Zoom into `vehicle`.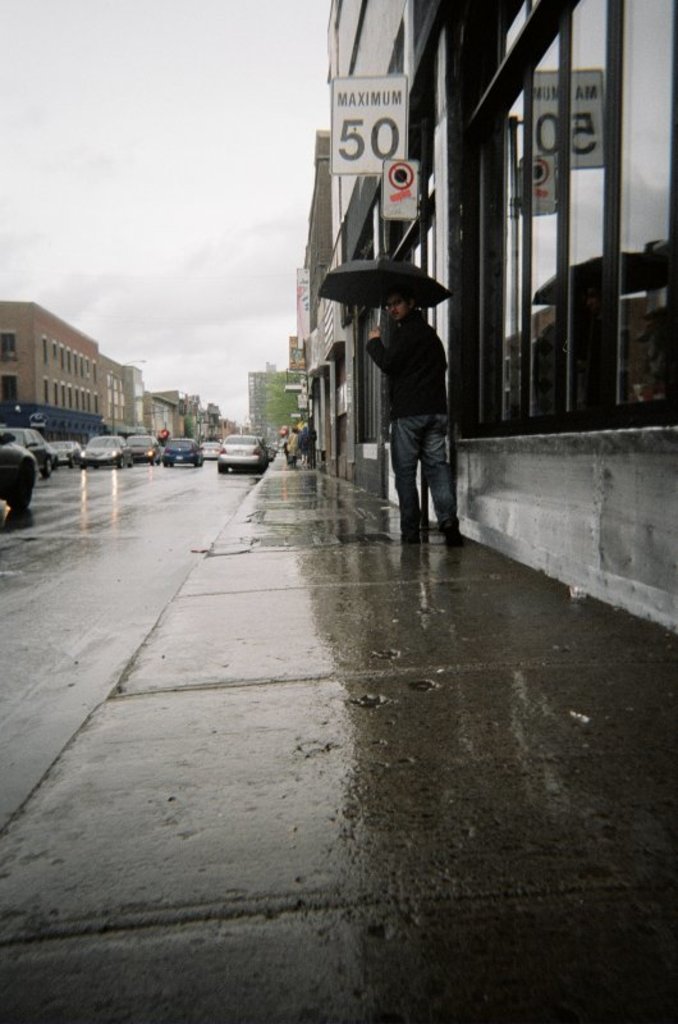
Zoom target: (84,430,138,467).
